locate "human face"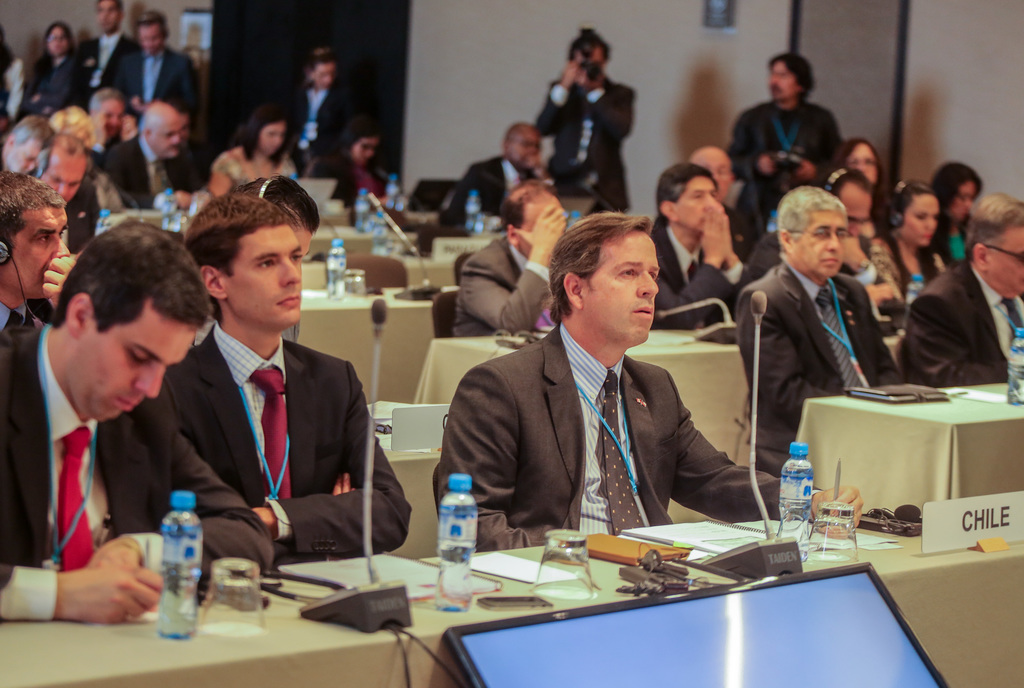
detection(152, 124, 181, 157)
